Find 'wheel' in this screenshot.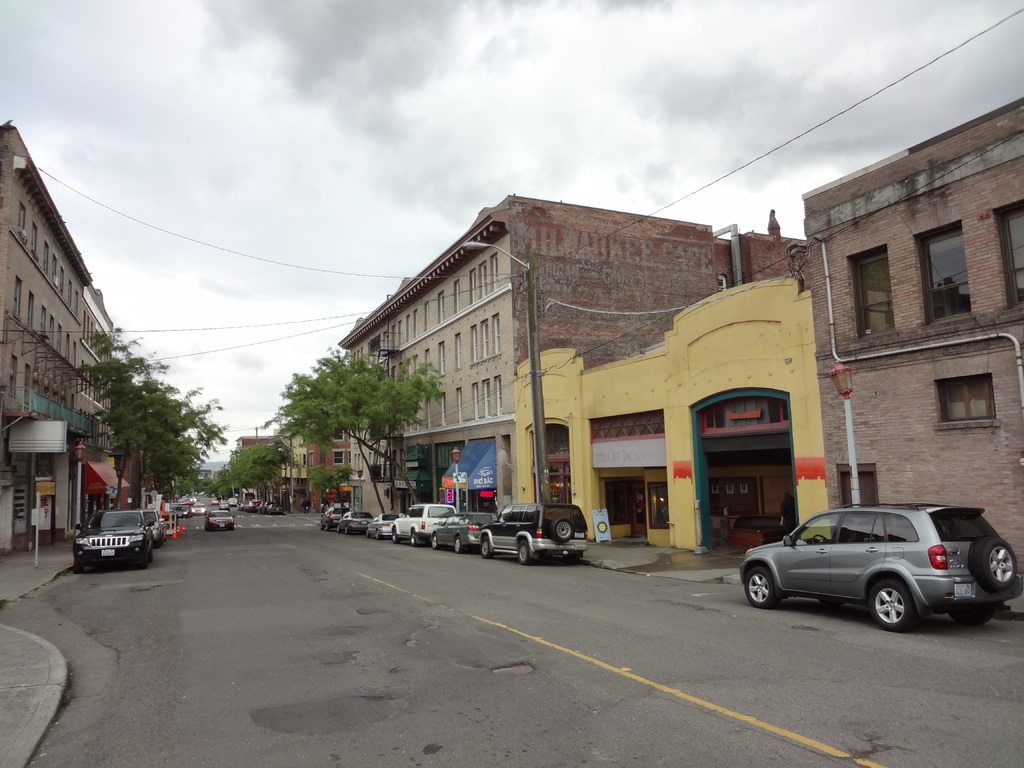
The bounding box for 'wheel' is <bbox>971, 527, 1021, 596</bbox>.
